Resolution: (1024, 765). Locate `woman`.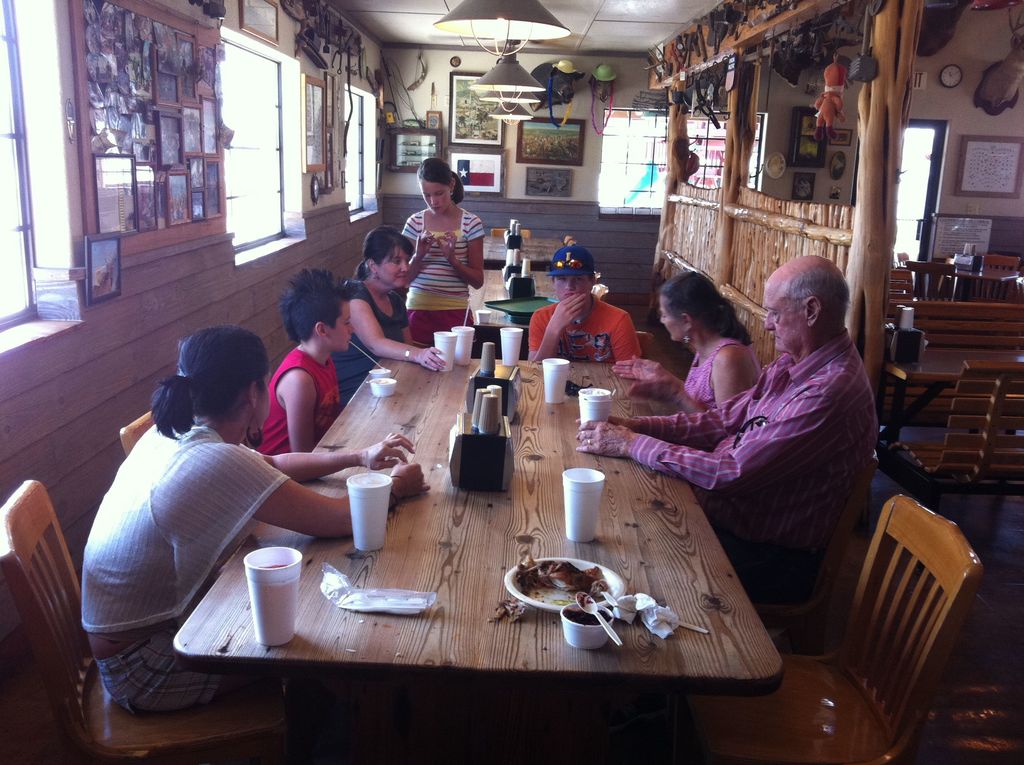
locate(337, 225, 448, 403).
